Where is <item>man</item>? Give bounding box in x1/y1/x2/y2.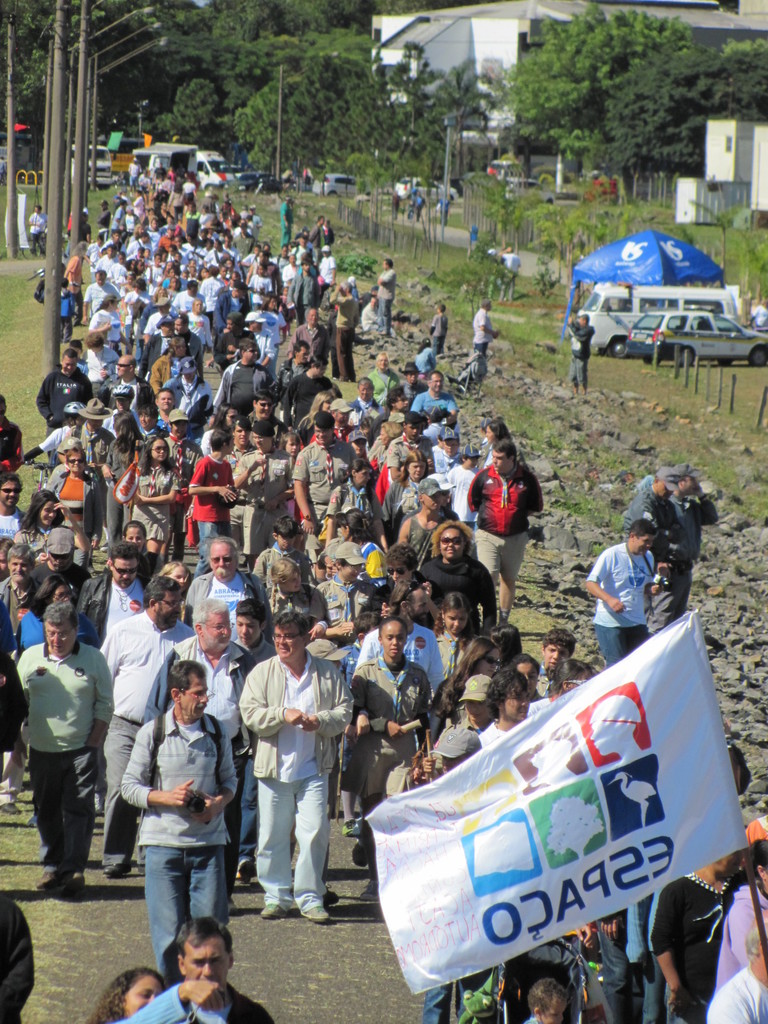
490/246/522/289.
